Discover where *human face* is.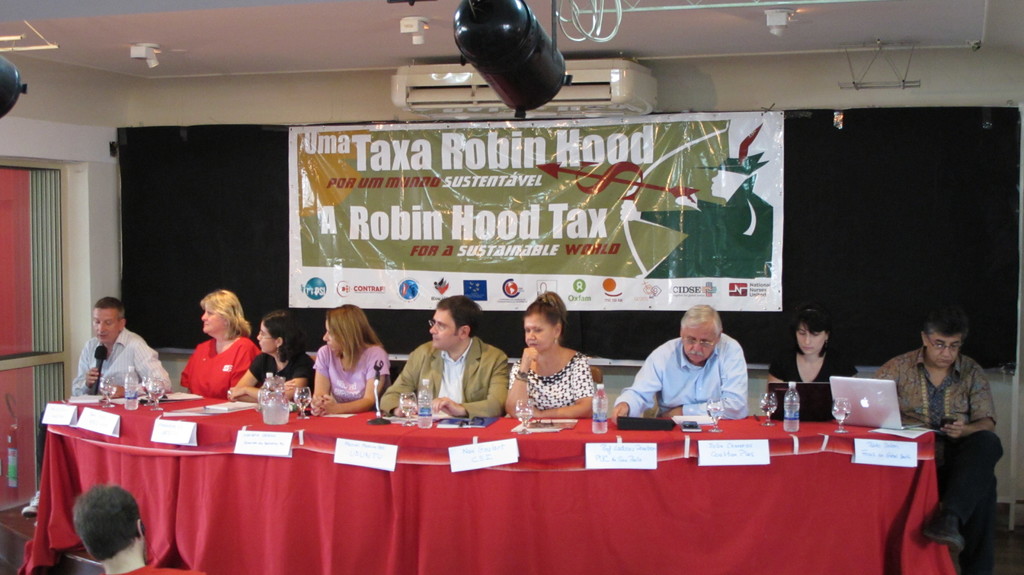
Discovered at x1=255 y1=320 x2=275 y2=353.
